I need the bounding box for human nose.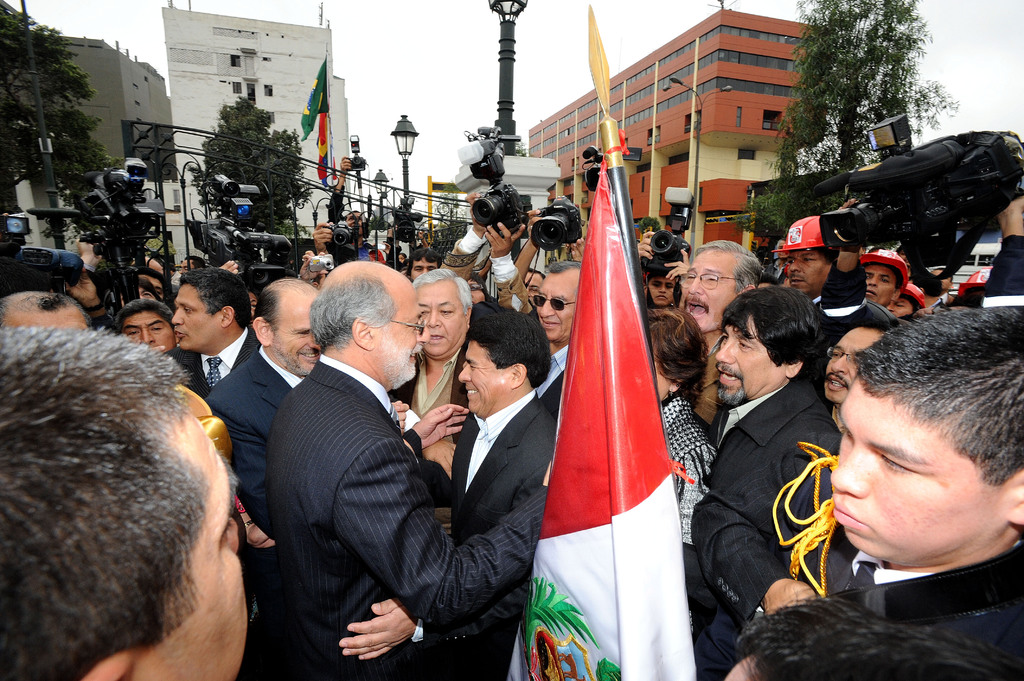
Here it is: rect(136, 329, 154, 342).
